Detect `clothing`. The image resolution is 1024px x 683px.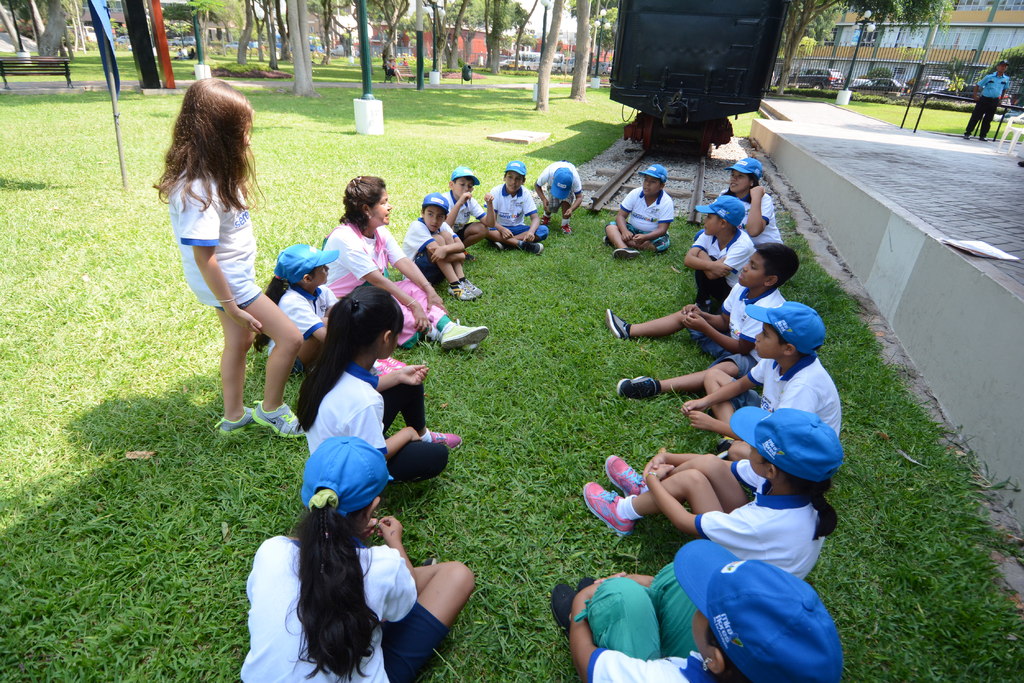
x1=479, y1=184, x2=536, y2=243.
